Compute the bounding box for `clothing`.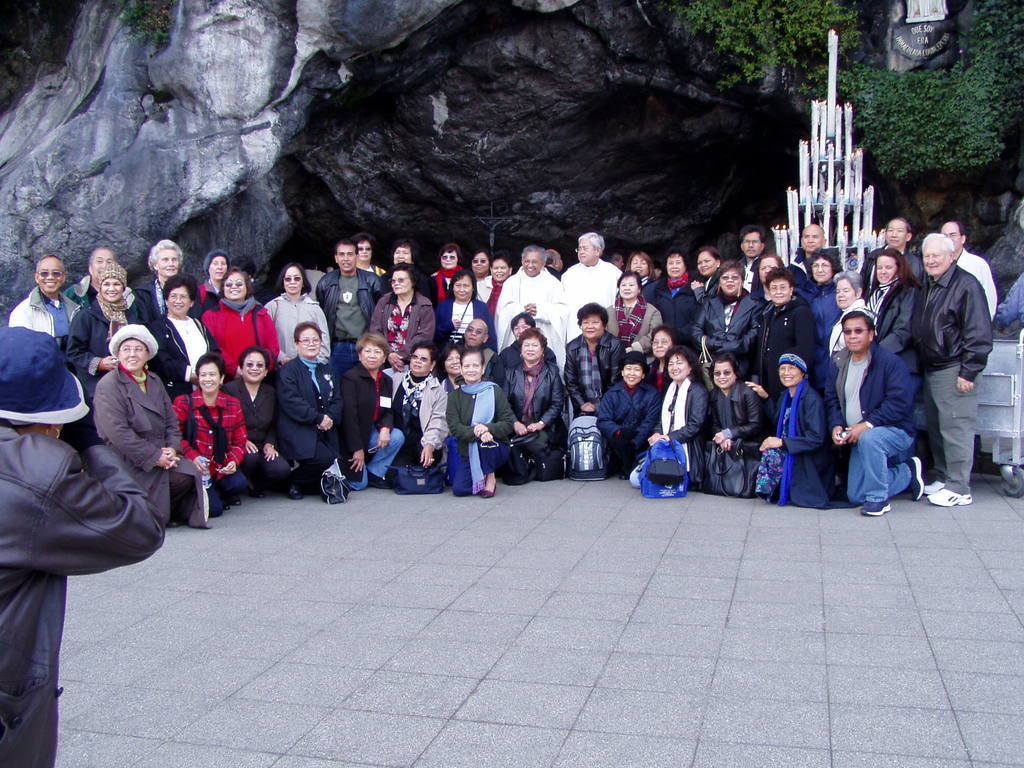
{"left": 435, "top": 294, "right": 488, "bottom": 351}.
